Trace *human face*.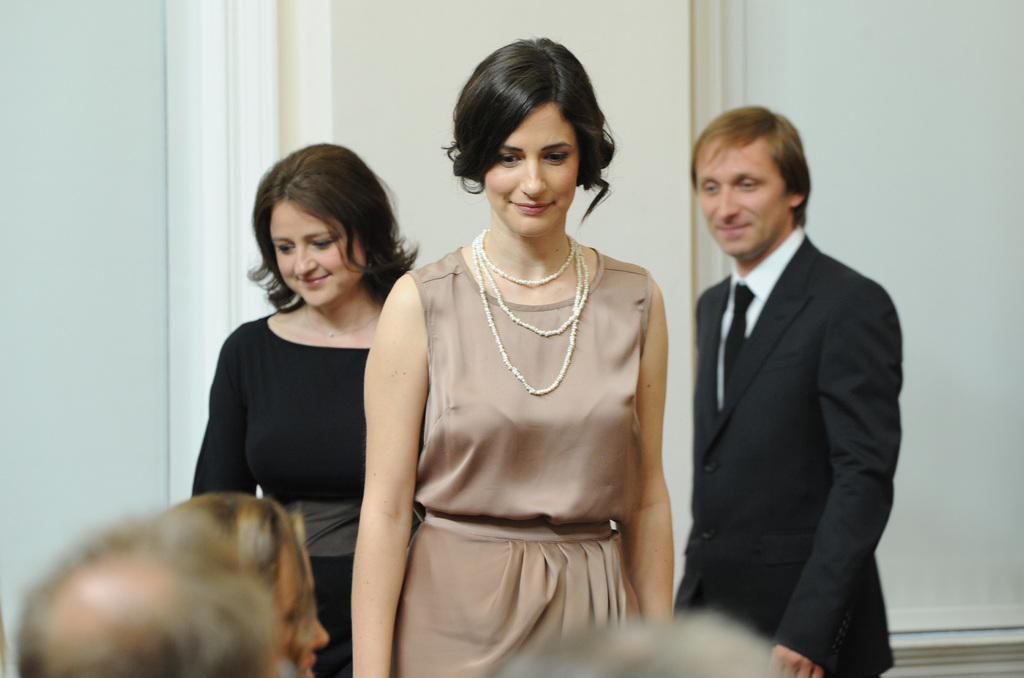
Traced to rect(700, 144, 789, 254).
